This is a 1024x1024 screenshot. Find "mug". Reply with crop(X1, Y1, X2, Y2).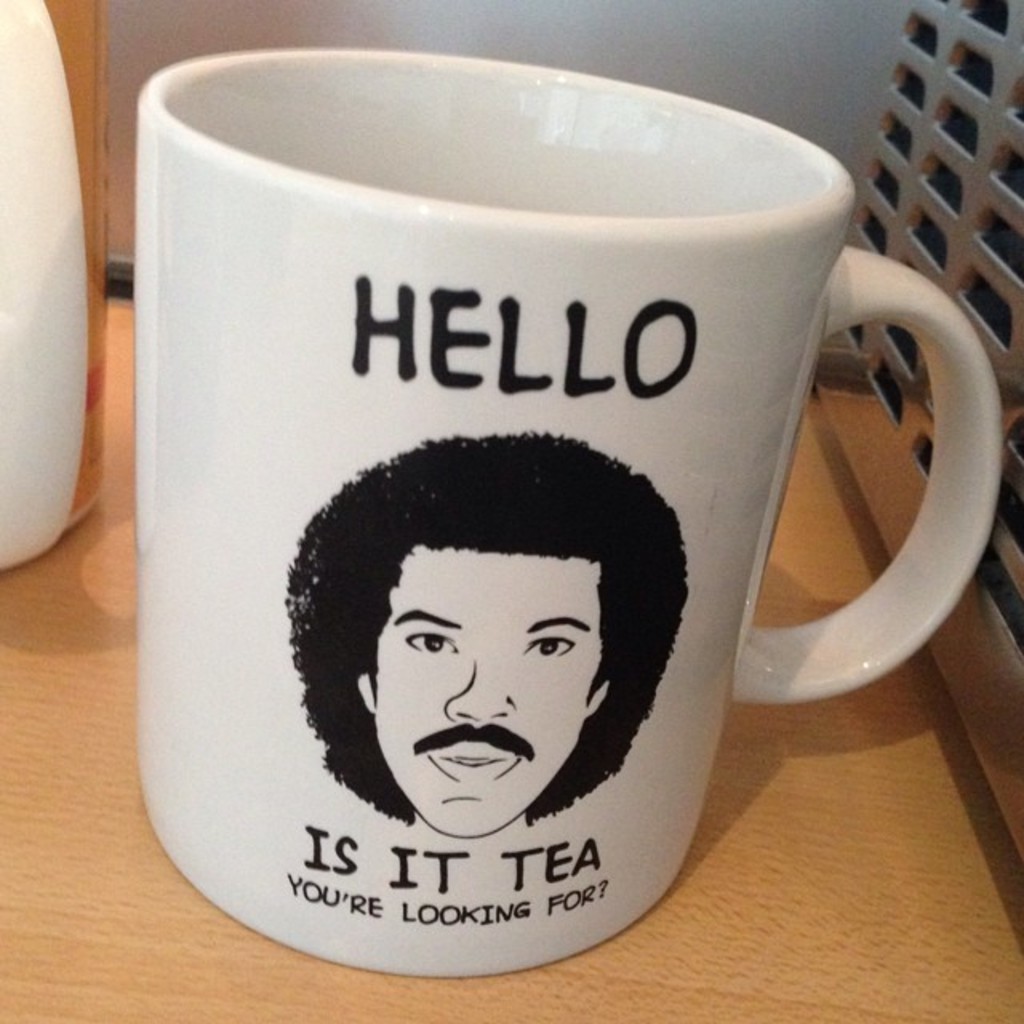
crop(139, 42, 1010, 970).
